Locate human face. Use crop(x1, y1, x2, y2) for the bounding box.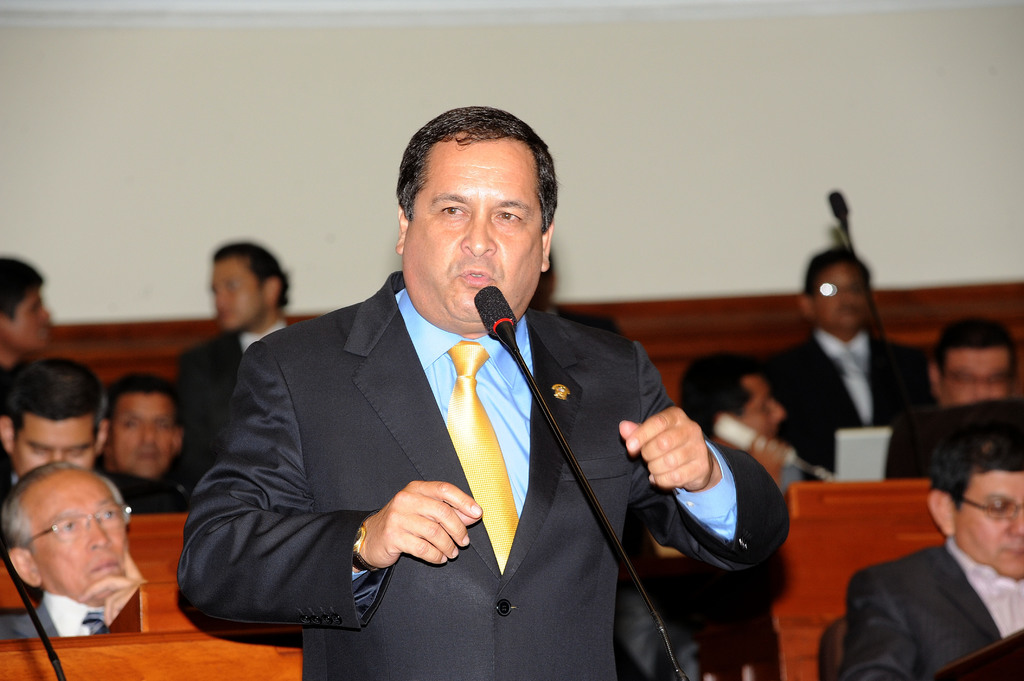
crop(4, 288, 52, 346).
